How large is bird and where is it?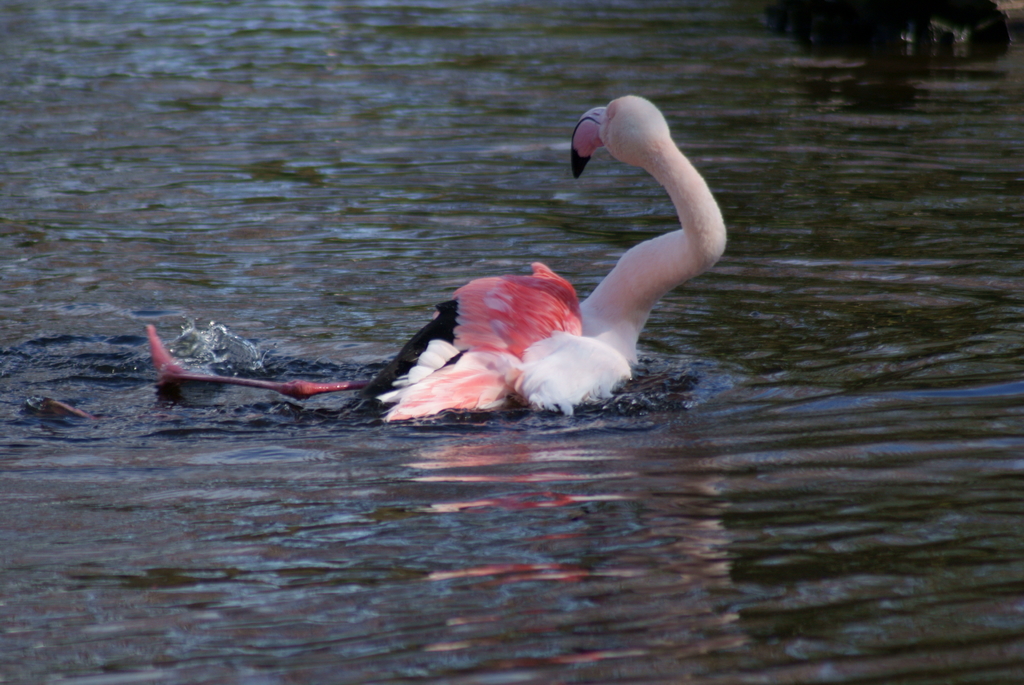
Bounding box: locate(140, 87, 728, 431).
